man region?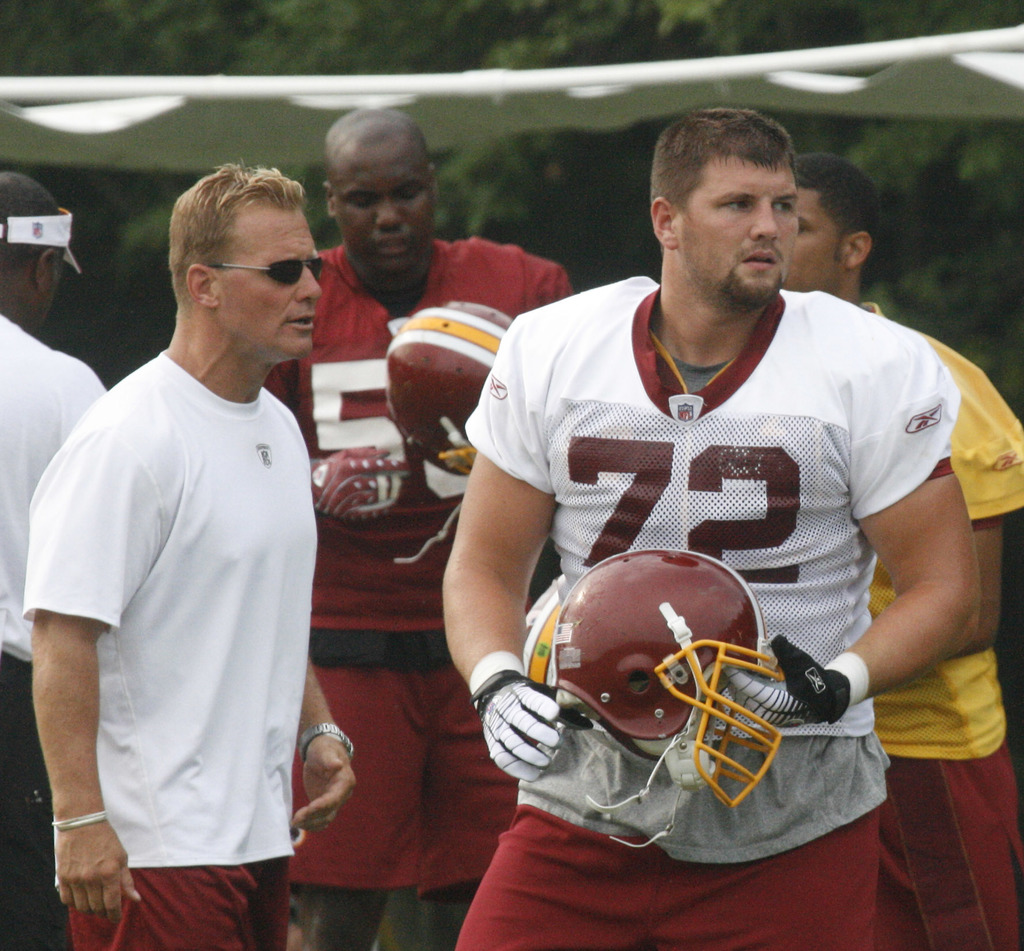
<region>780, 153, 1023, 950</region>
